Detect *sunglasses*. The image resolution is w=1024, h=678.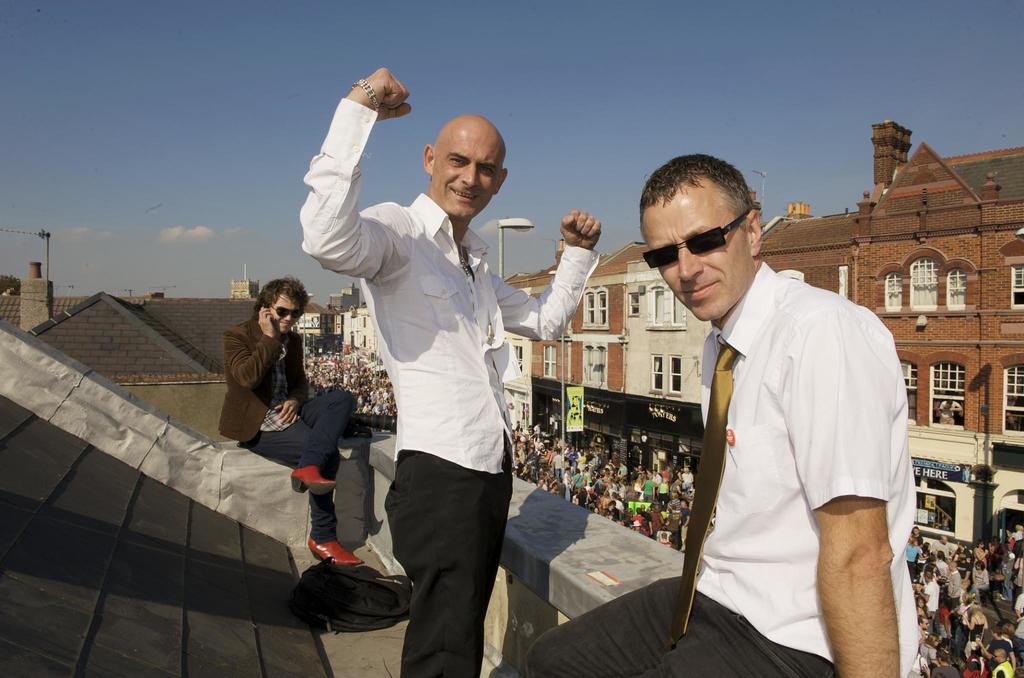
bbox=(270, 304, 304, 320).
